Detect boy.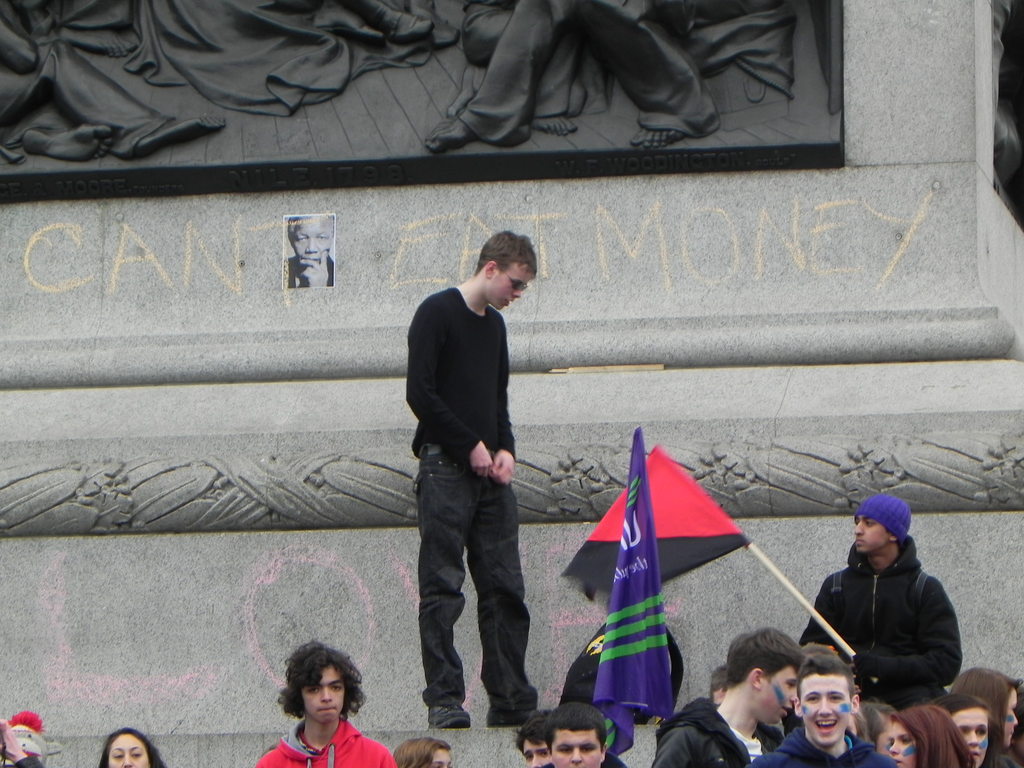
Detected at {"x1": 260, "y1": 640, "x2": 399, "y2": 767}.
